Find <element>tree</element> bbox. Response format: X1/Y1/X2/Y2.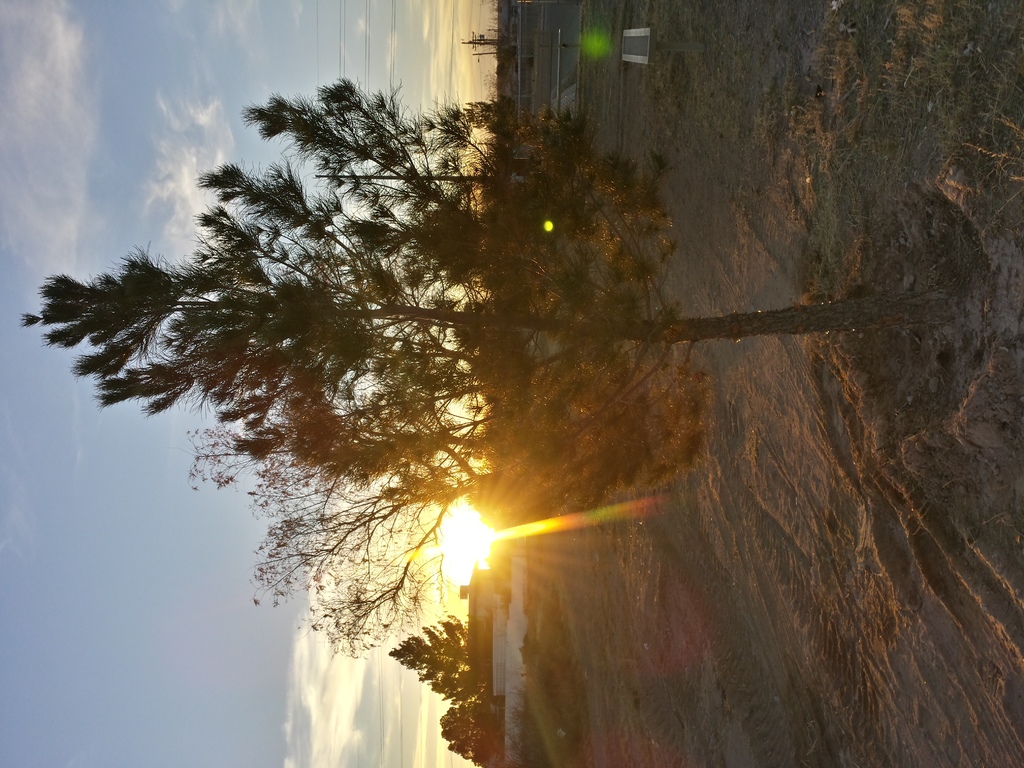
387/615/483/706.
